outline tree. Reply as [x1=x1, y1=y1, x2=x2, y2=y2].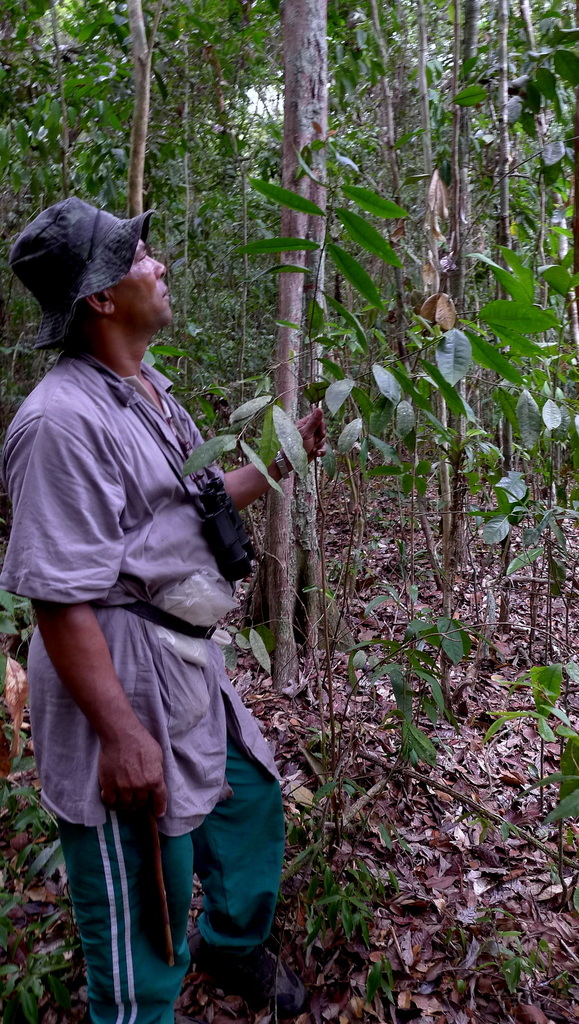
[x1=163, y1=0, x2=290, y2=400].
